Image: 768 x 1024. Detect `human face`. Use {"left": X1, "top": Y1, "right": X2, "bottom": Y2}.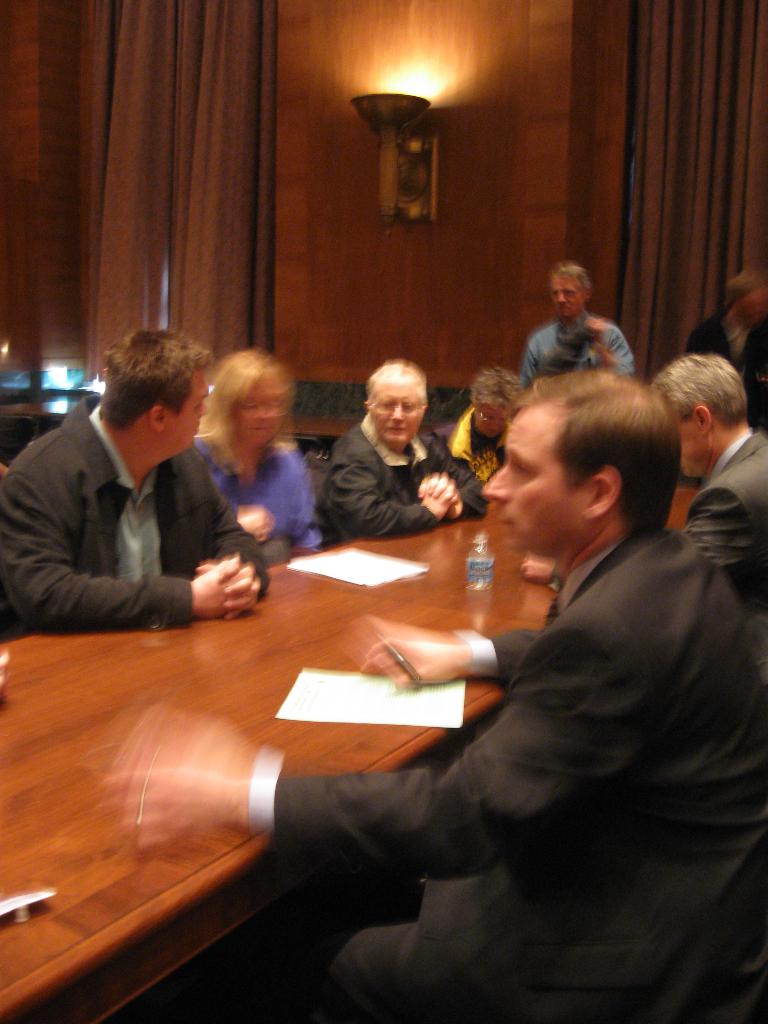
{"left": 168, "top": 371, "right": 202, "bottom": 455}.
